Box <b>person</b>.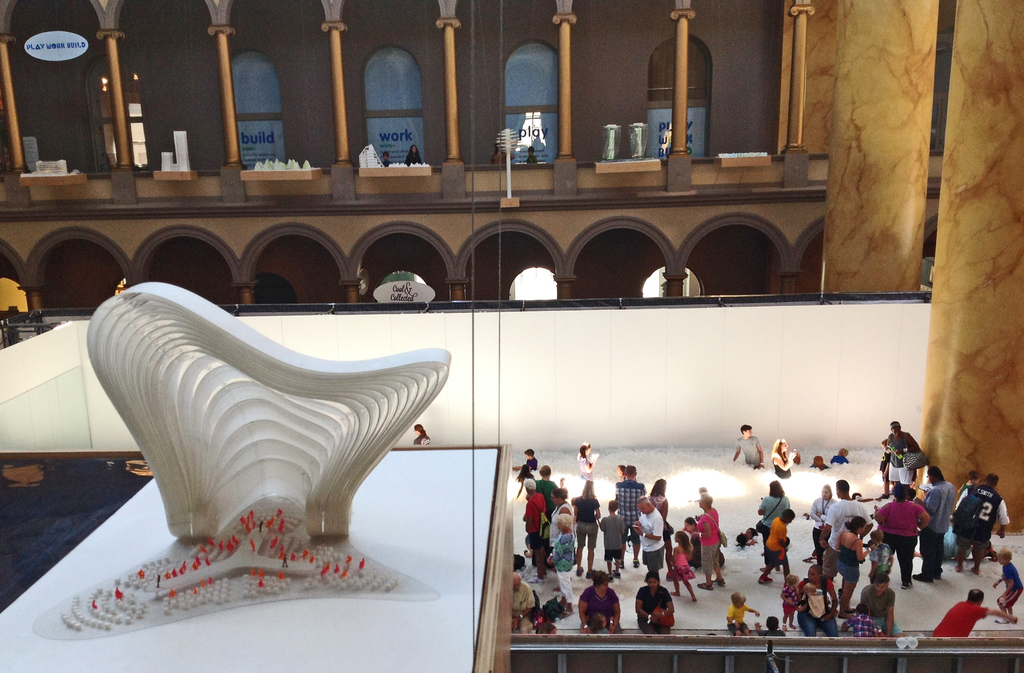
(left=646, top=478, right=672, bottom=544).
